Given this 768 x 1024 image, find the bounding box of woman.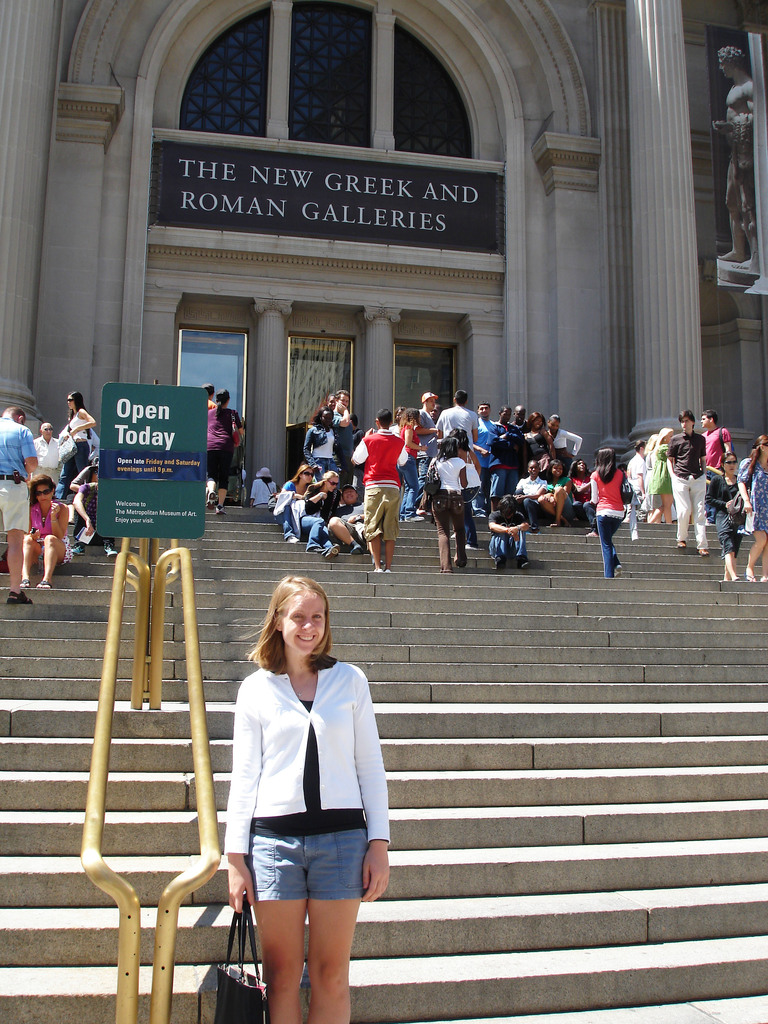
bbox(539, 460, 576, 526).
